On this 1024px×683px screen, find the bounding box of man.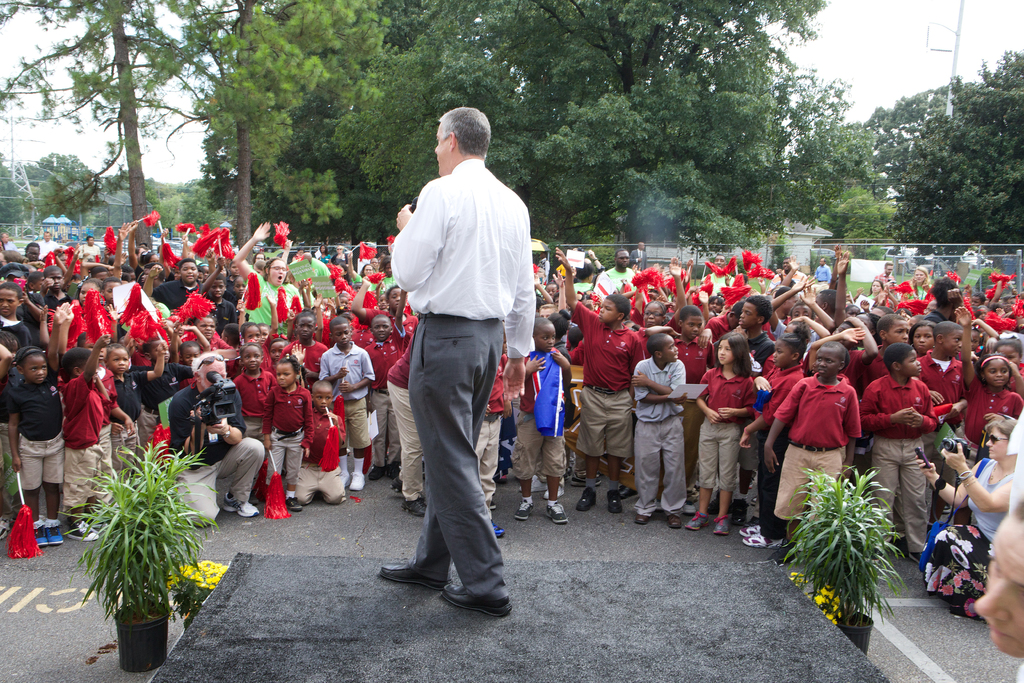
Bounding box: (left=870, top=260, right=894, bottom=286).
